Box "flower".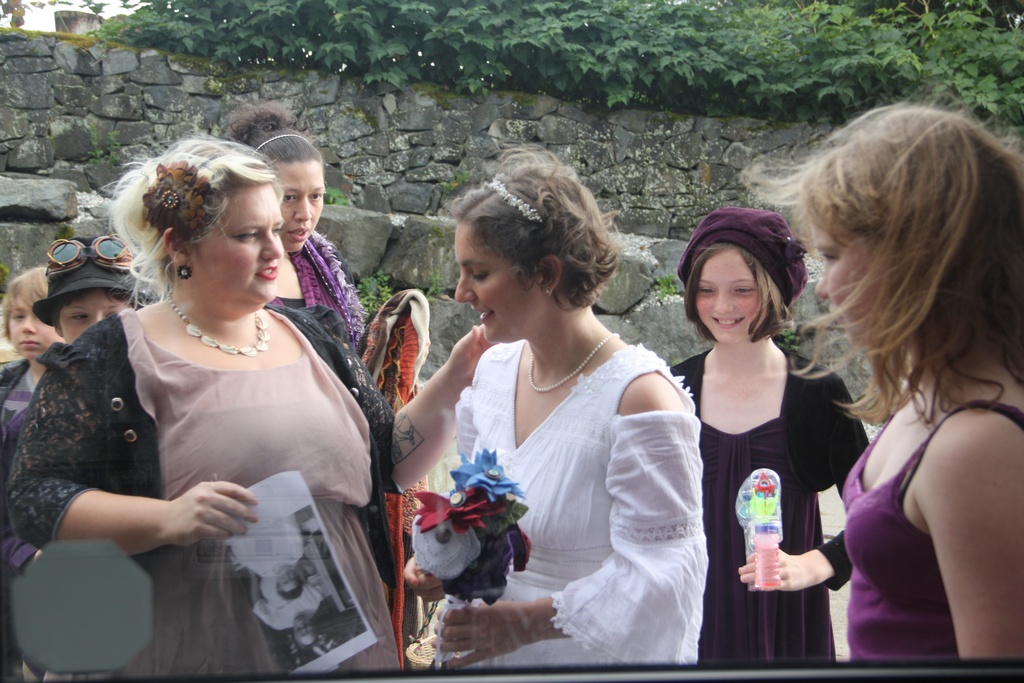
crop(140, 160, 216, 239).
